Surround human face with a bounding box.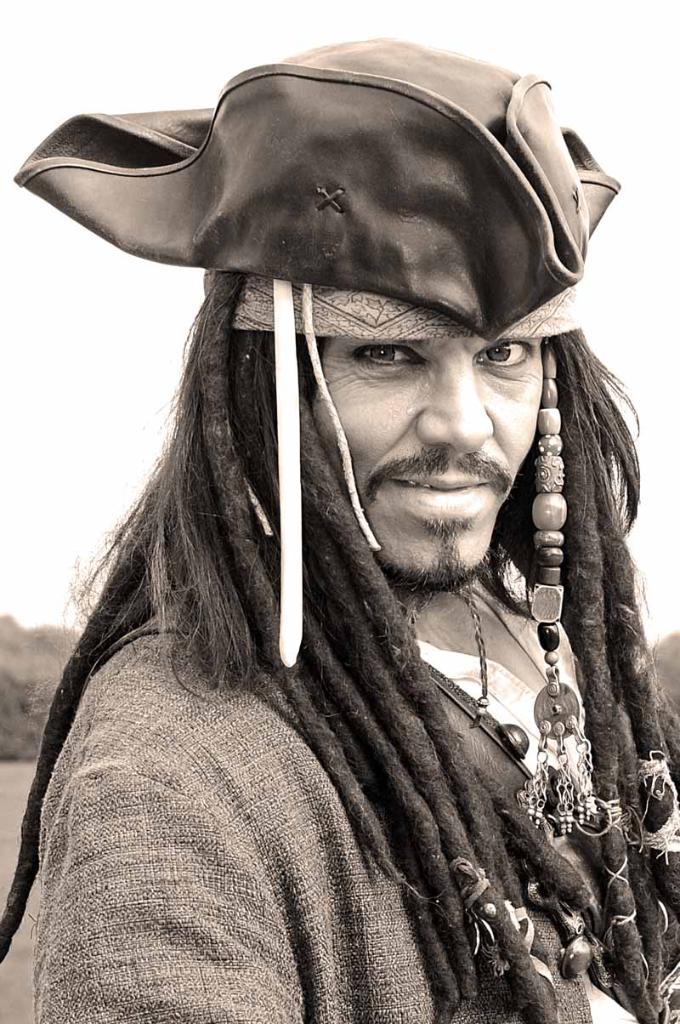
BBox(310, 341, 548, 588).
